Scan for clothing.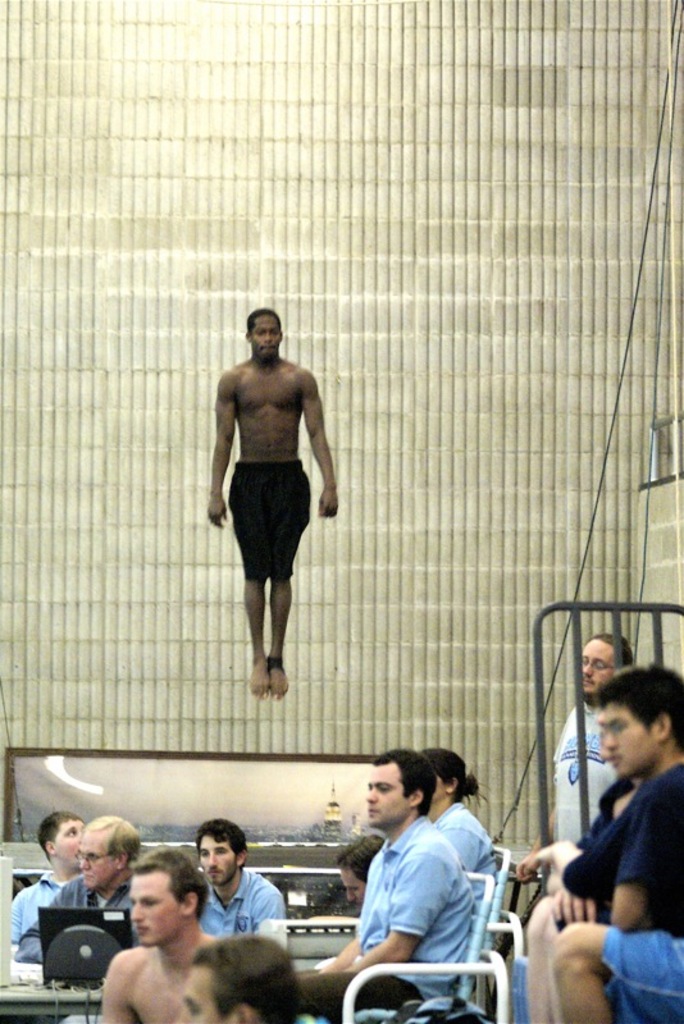
Scan result: 550, 701, 619, 844.
